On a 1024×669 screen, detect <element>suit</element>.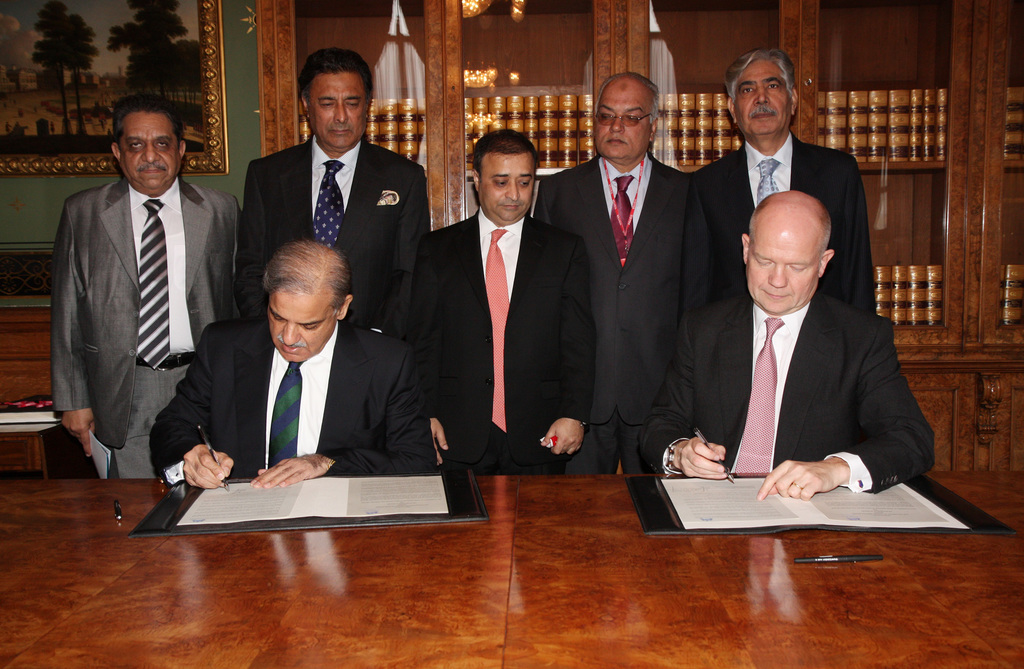
(531, 149, 715, 474).
